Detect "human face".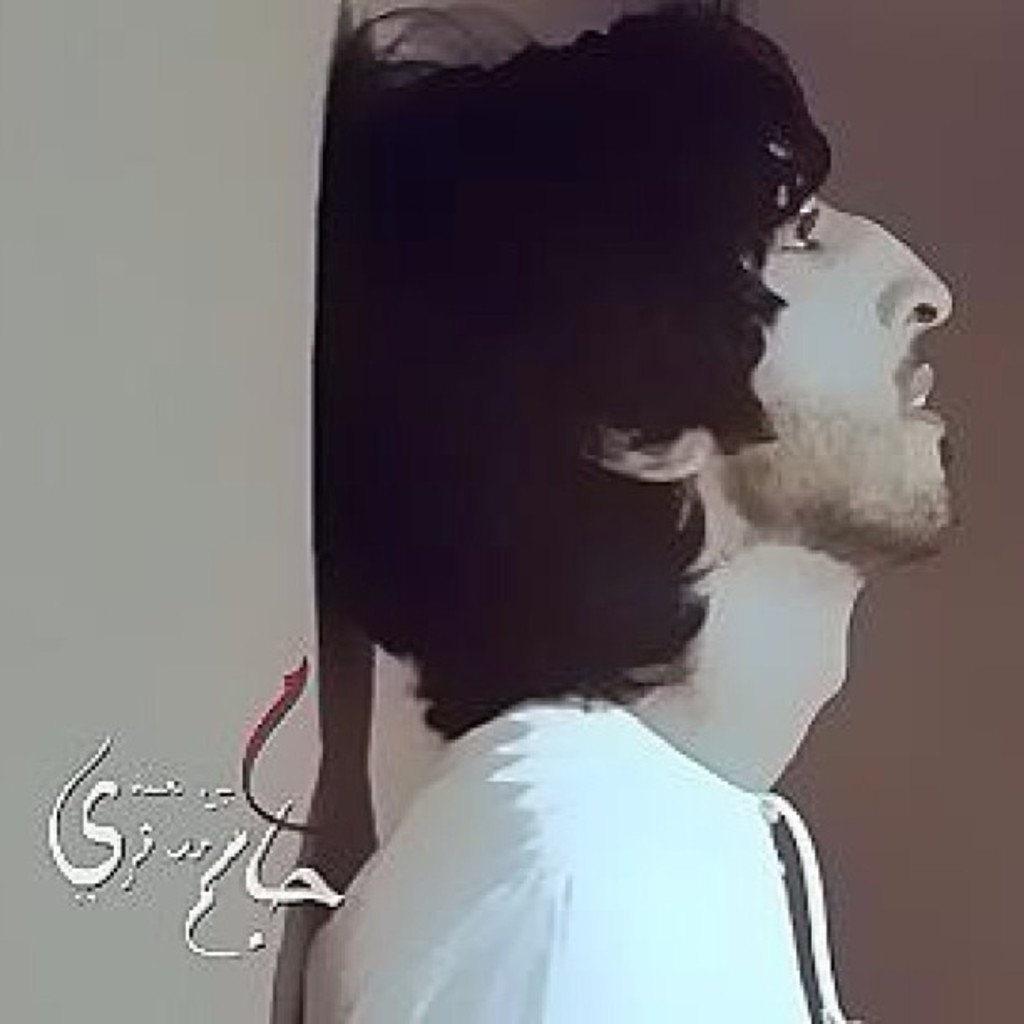
Detected at 721,139,947,556.
